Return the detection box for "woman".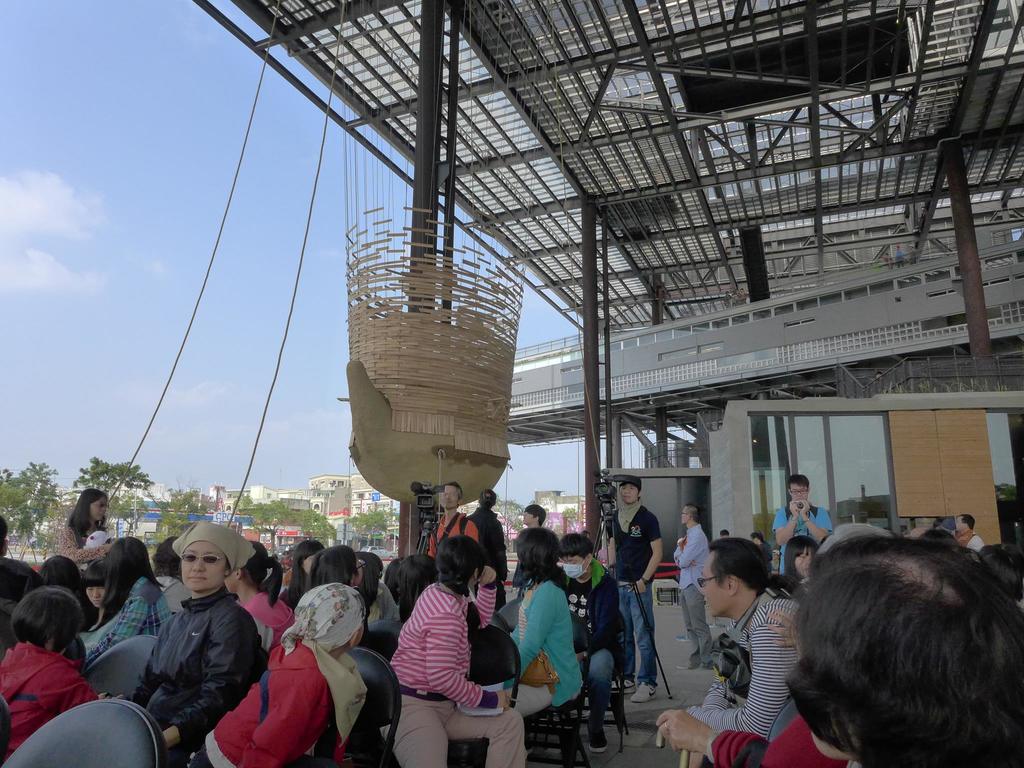
[425,483,478,561].
